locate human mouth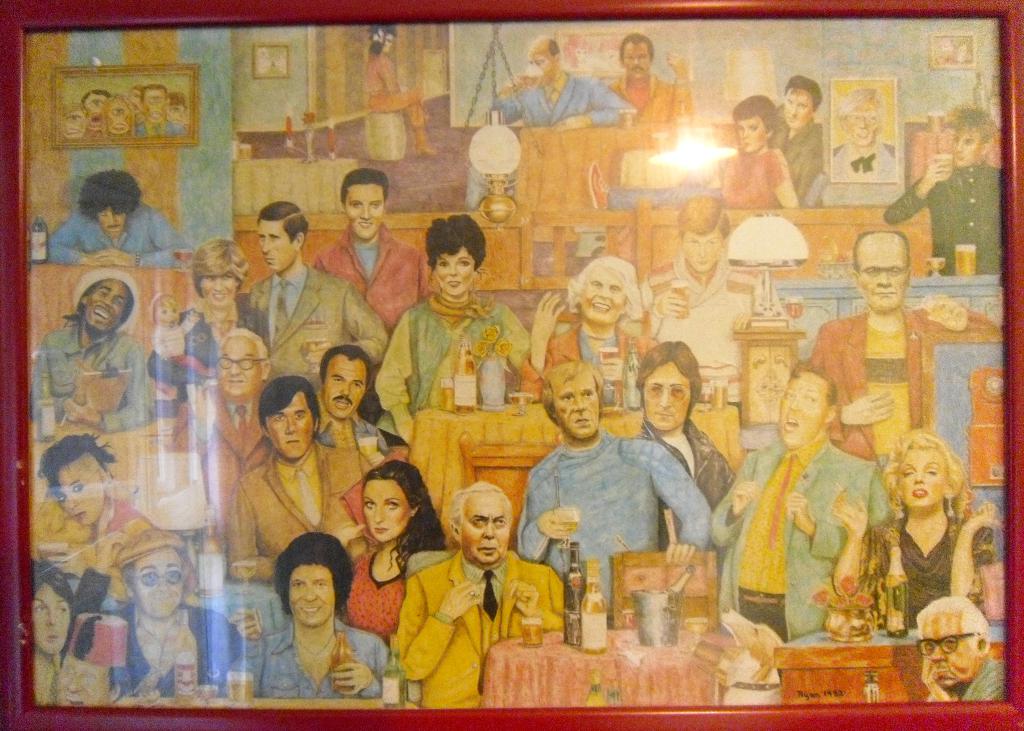
{"x1": 374, "y1": 526, "x2": 390, "y2": 537}
